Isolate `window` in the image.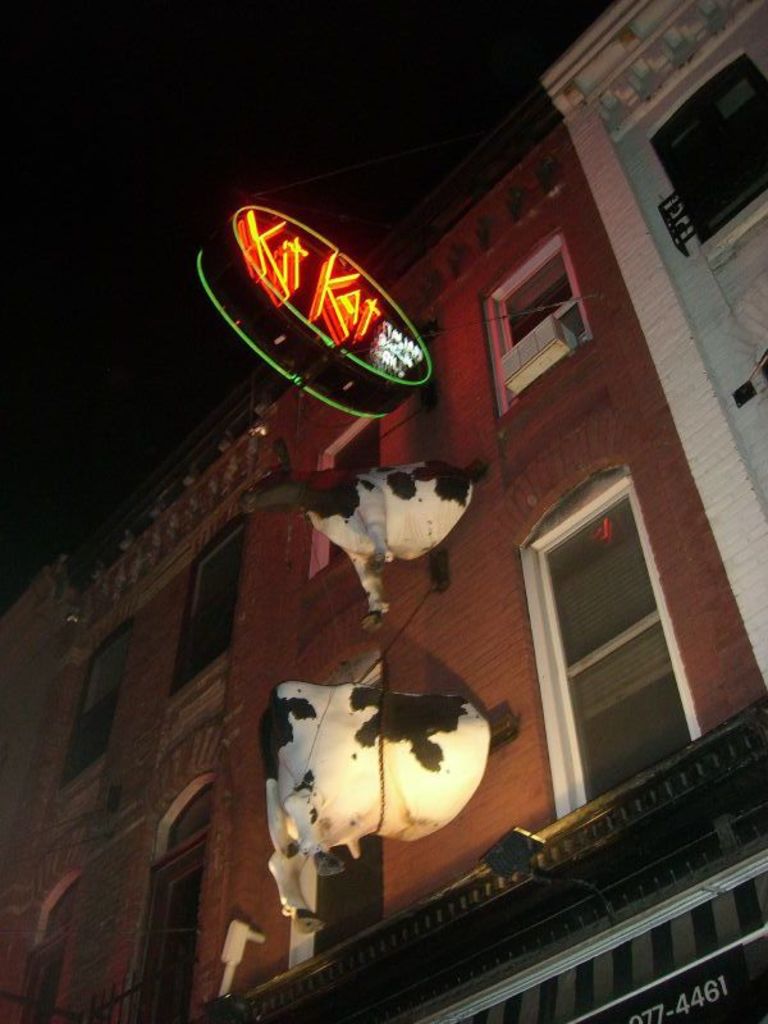
Isolated region: 539, 474, 700, 790.
